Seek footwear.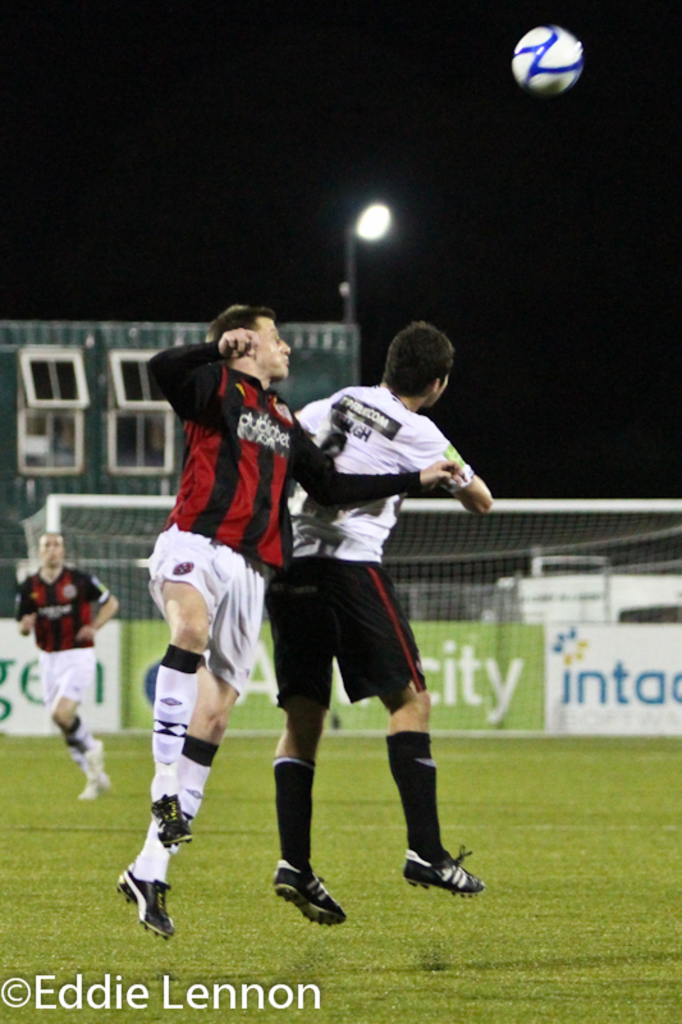
crop(163, 786, 189, 852).
